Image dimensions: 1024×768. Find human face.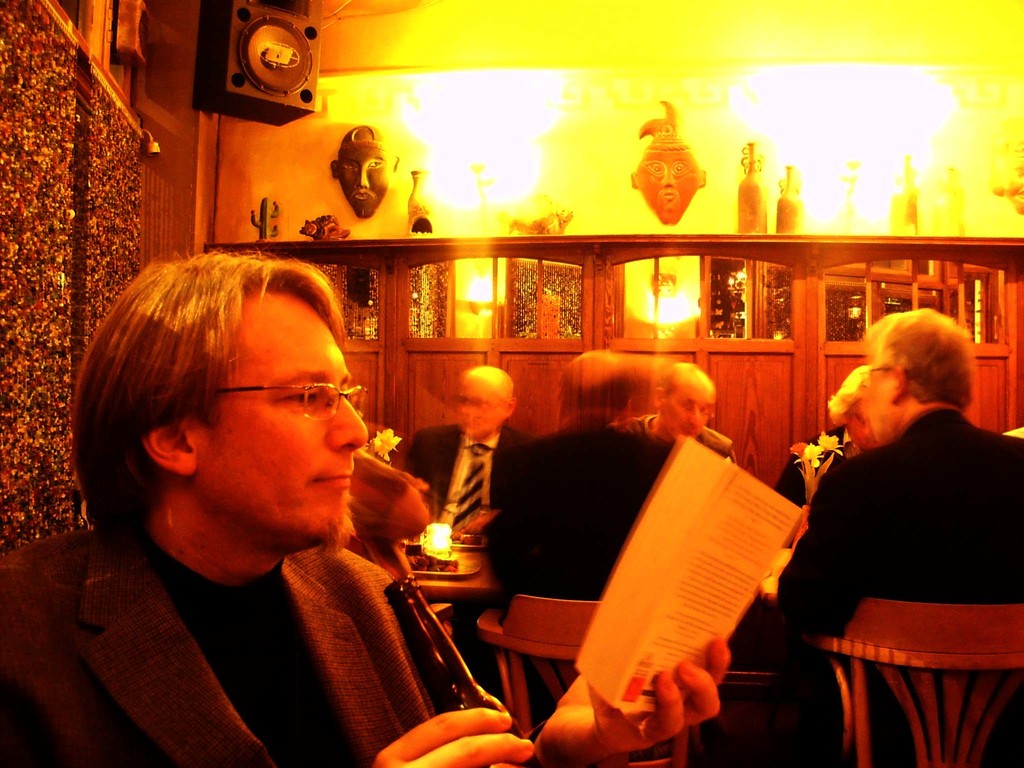
bbox=[844, 398, 882, 452].
